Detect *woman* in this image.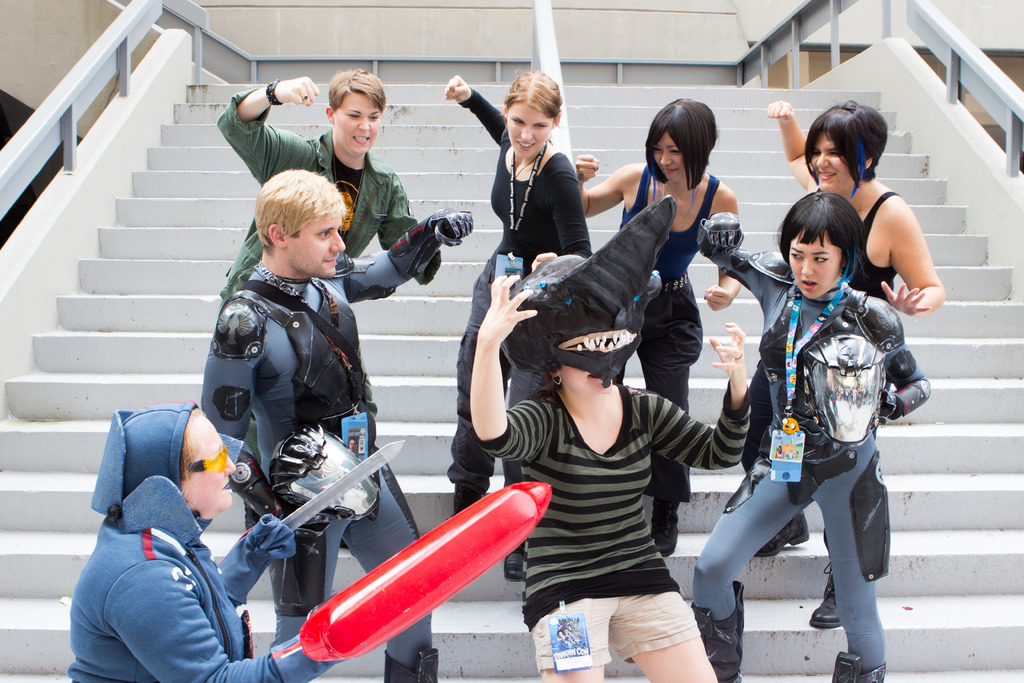
Detection: bbox=(447, 68, 595, 580).
